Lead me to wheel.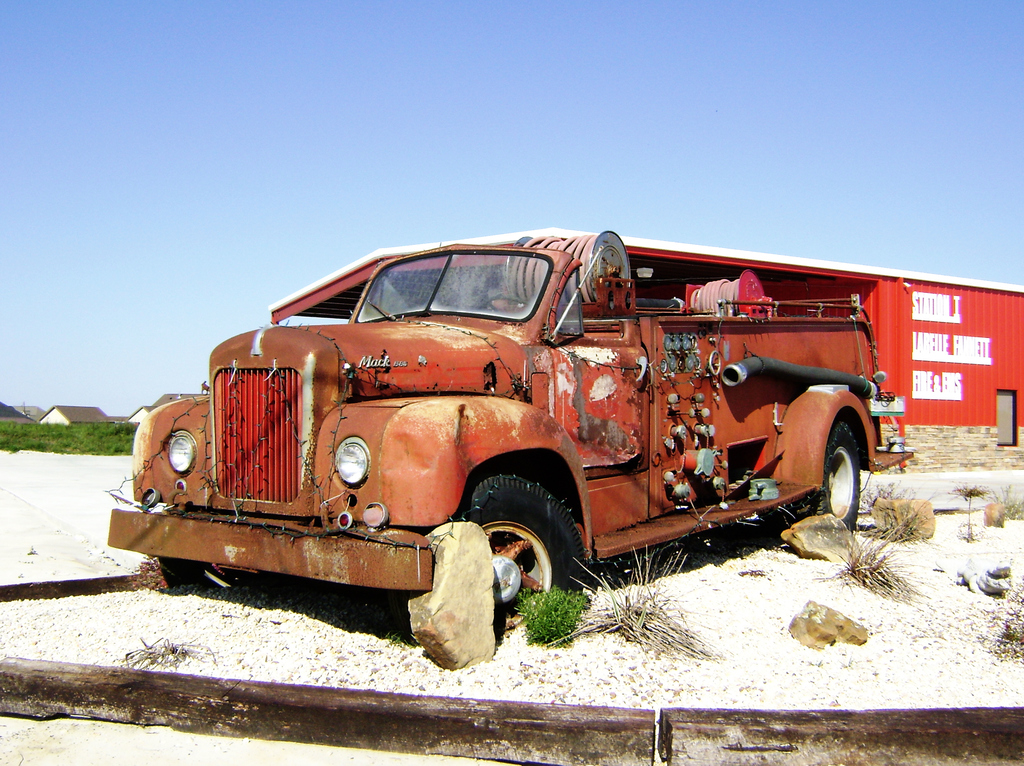
Lead to Rect(460, 473, 585, 615).
